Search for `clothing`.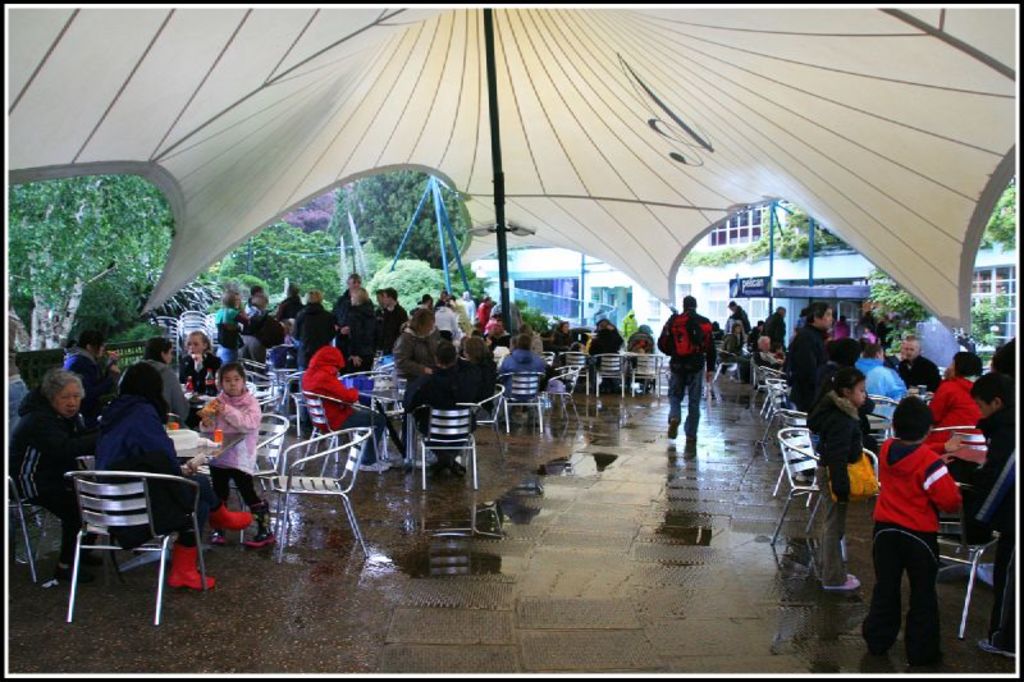
Found at 343:302:383:372.
